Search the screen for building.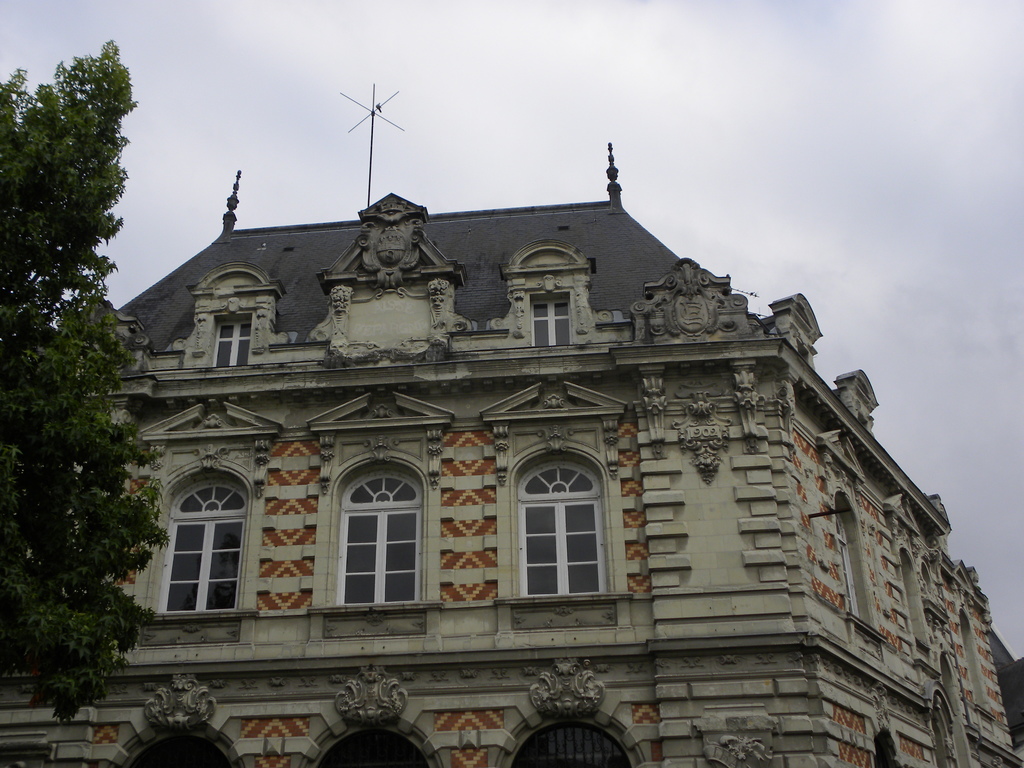
Found at (0, 86, 1023, 767).
